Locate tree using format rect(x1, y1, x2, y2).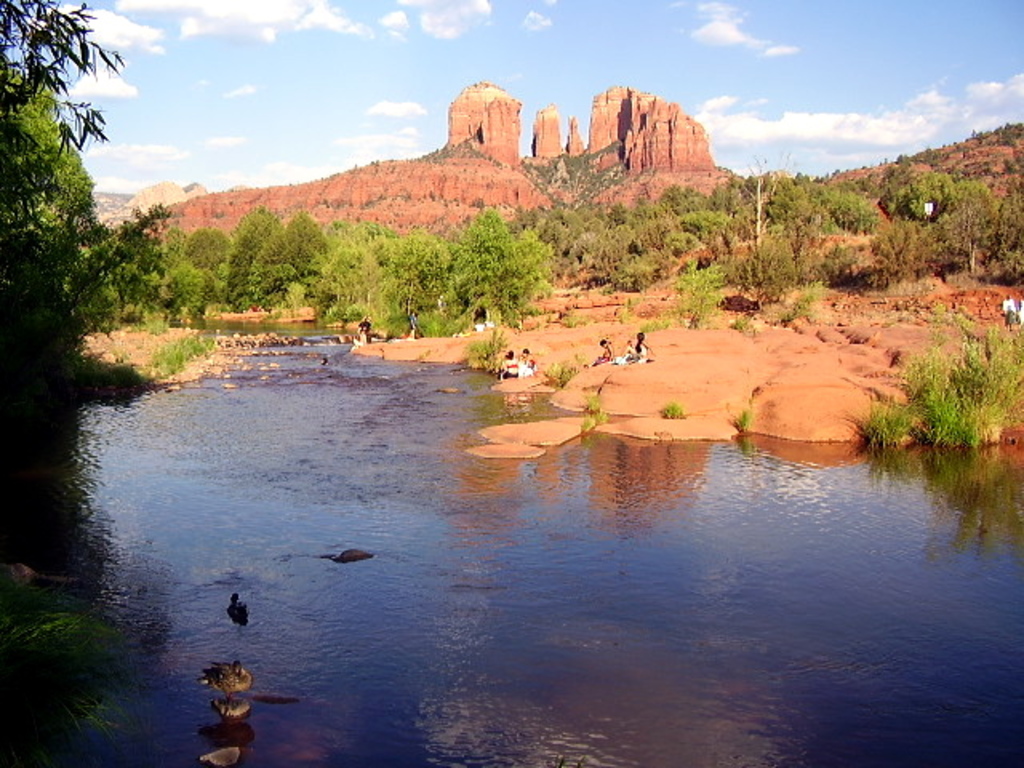
rect(98, 197, 179, 350).
